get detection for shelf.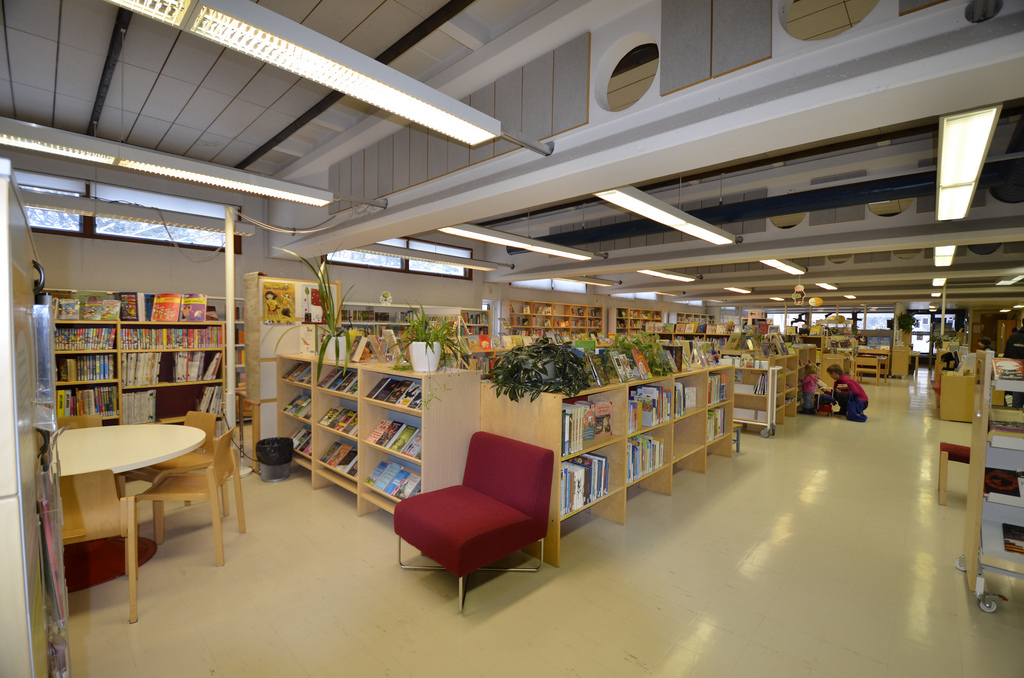
Detection: rect(460, 304, 498, 334).
